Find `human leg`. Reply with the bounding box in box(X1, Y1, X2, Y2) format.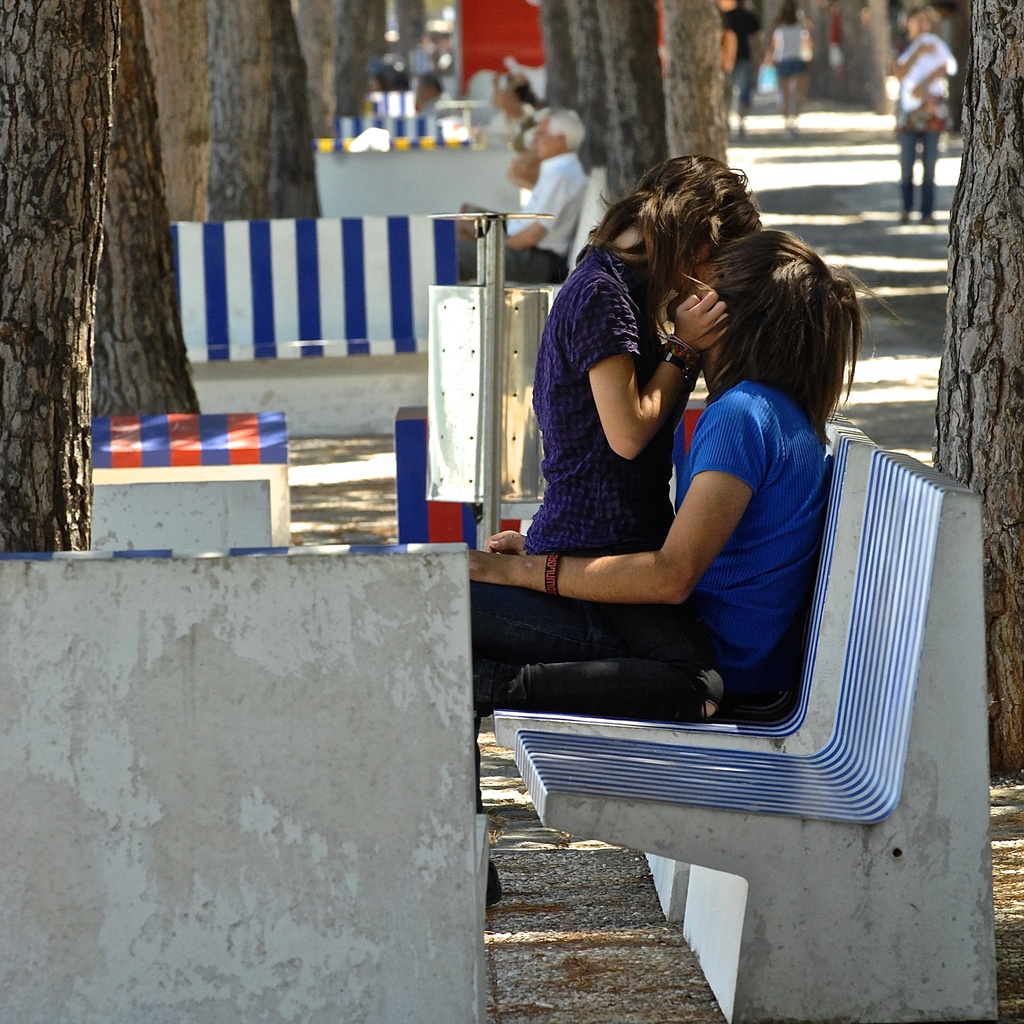
box(923, 132, 944, 225).
